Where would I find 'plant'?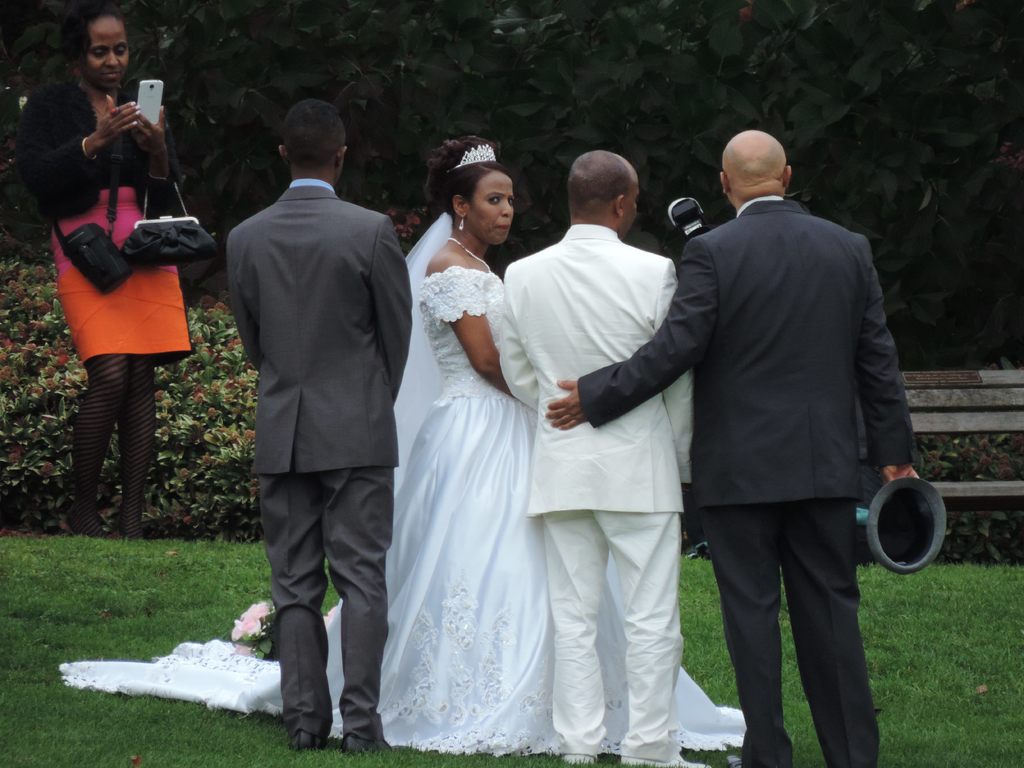
At BBox(320, 552, 340, 620).
